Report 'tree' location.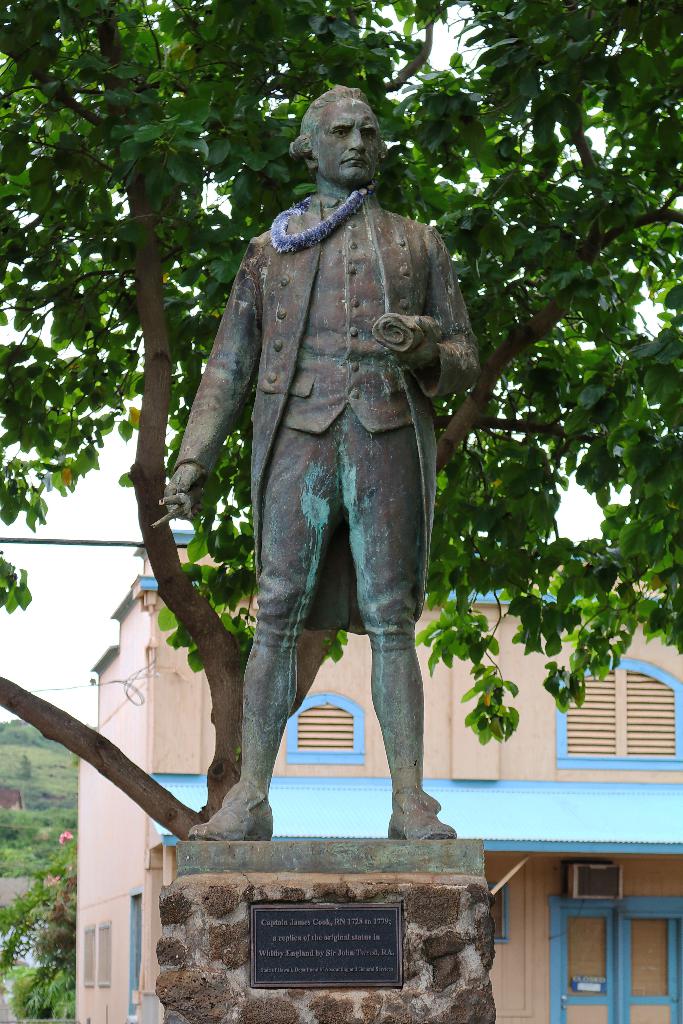
Report: (0, 0, 682, 824).
